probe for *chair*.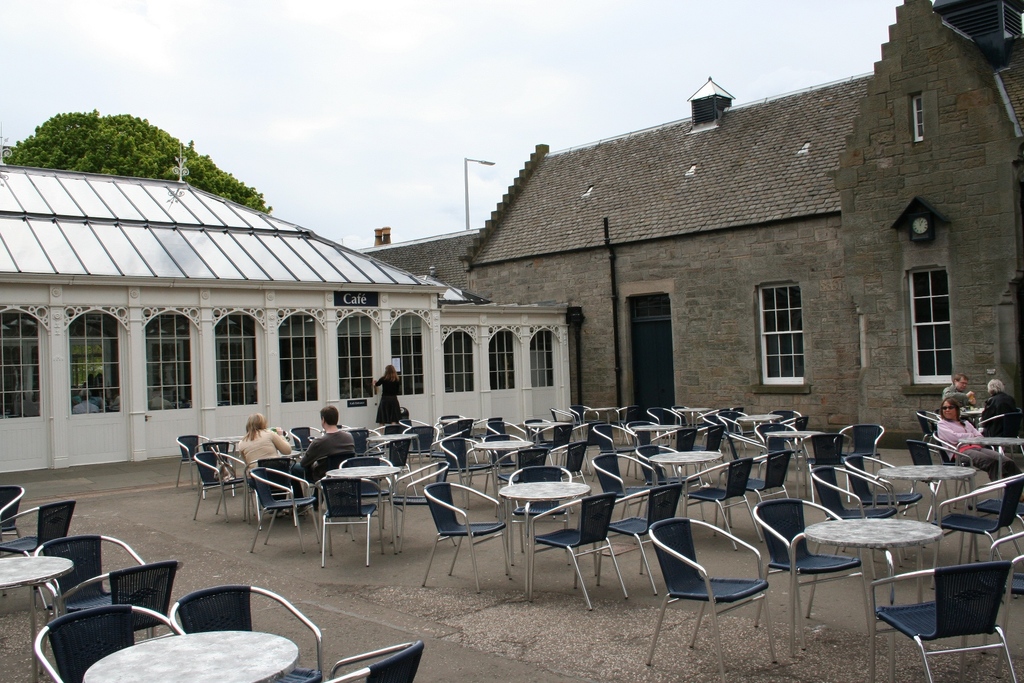
Probe result: (291, 426, 323, 457).
